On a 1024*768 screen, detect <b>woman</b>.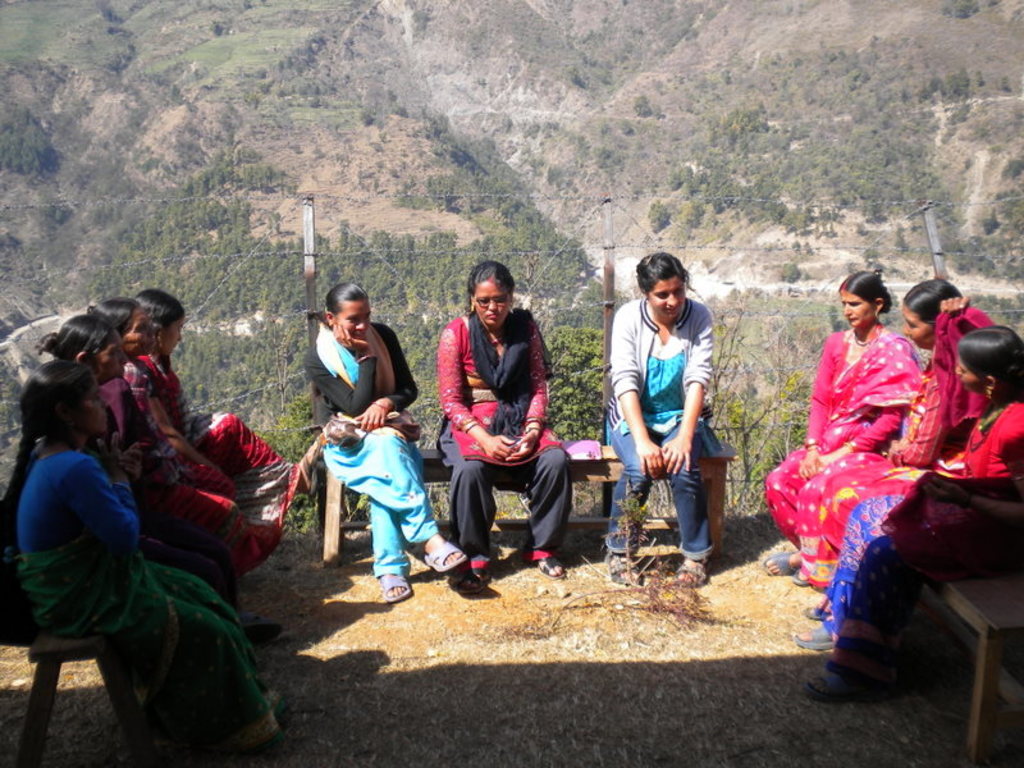
crop(312, 284, 467, 608).
